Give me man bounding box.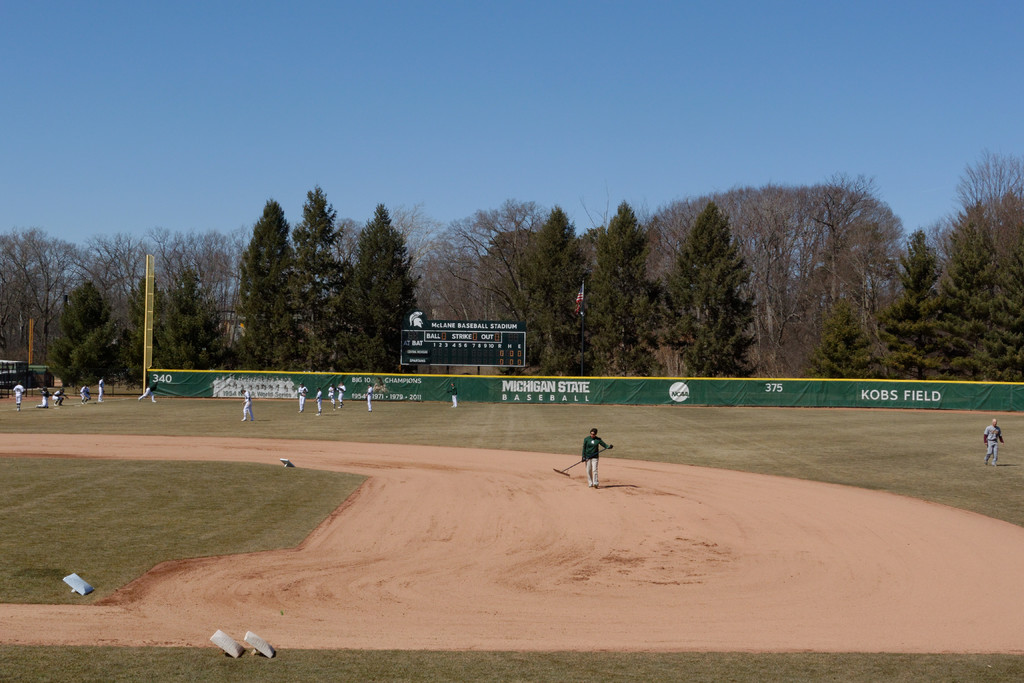
(323,381,337,413).
